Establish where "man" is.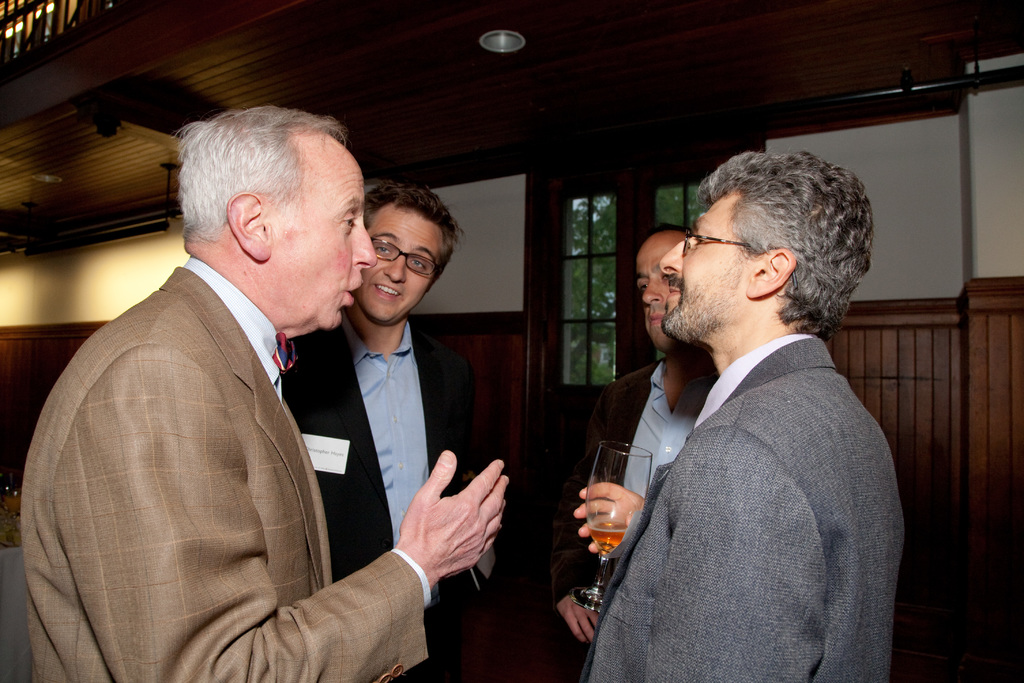
Established at region(280, 174, 513, 682).
